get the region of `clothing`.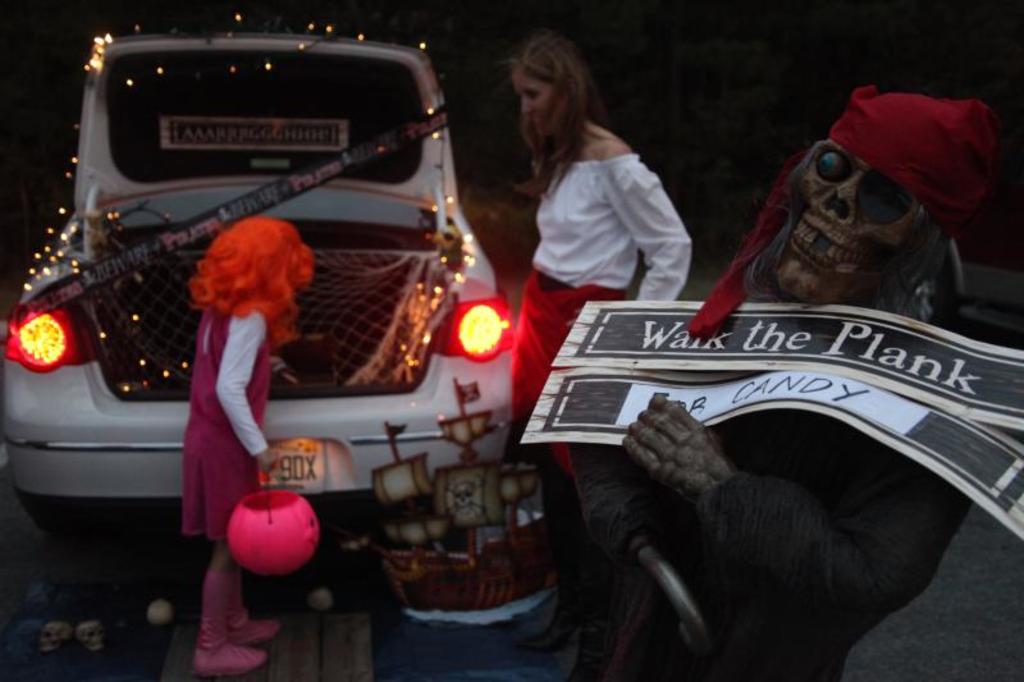
504,145,695,475.
